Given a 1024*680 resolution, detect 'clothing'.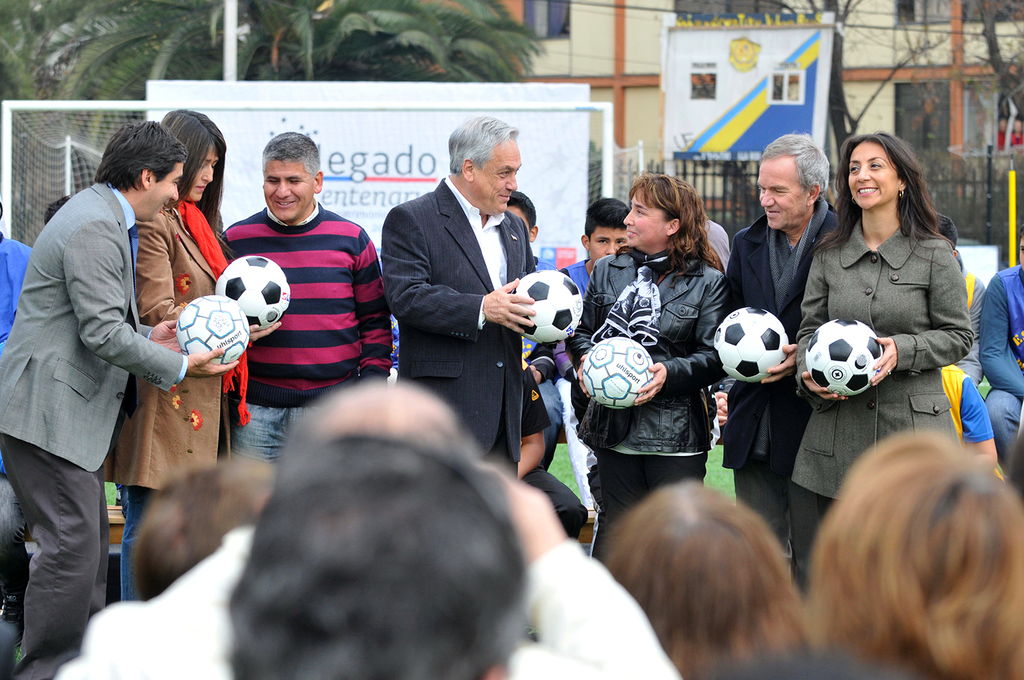
0,180,191,679.
